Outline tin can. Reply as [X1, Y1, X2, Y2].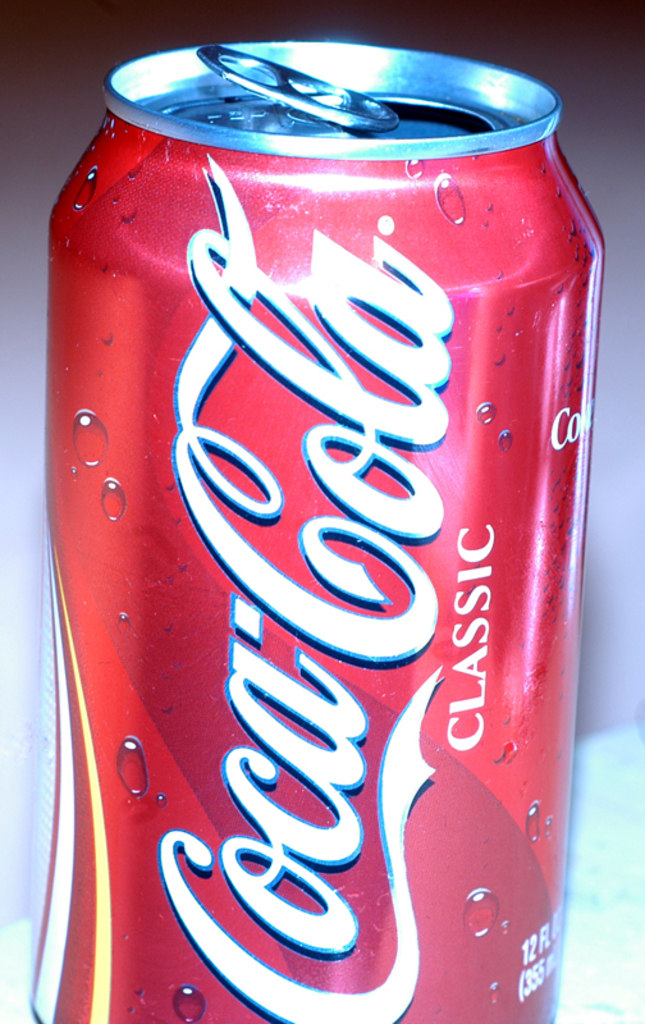
[24, 38, 608, 1023].
